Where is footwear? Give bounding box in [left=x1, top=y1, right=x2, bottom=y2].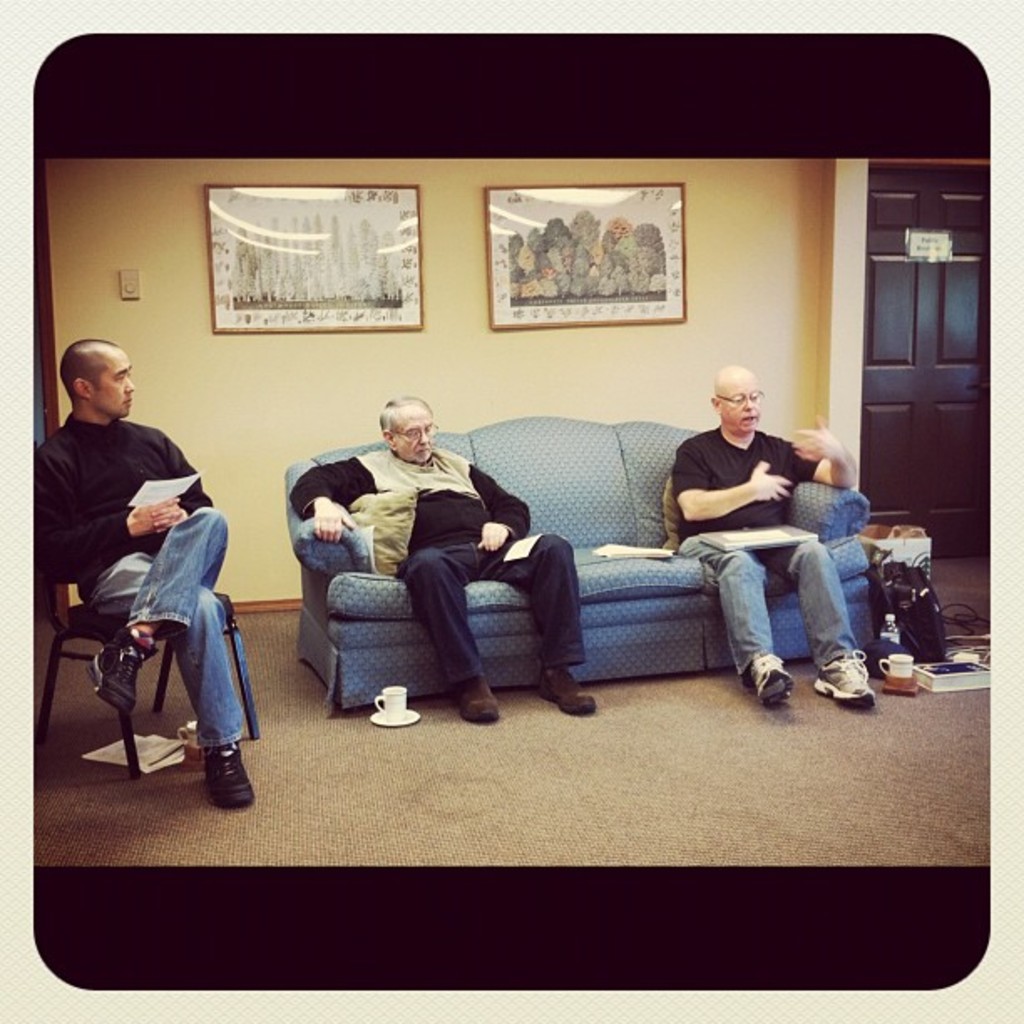
[left=89, top=617, right=142, bottom=711].
